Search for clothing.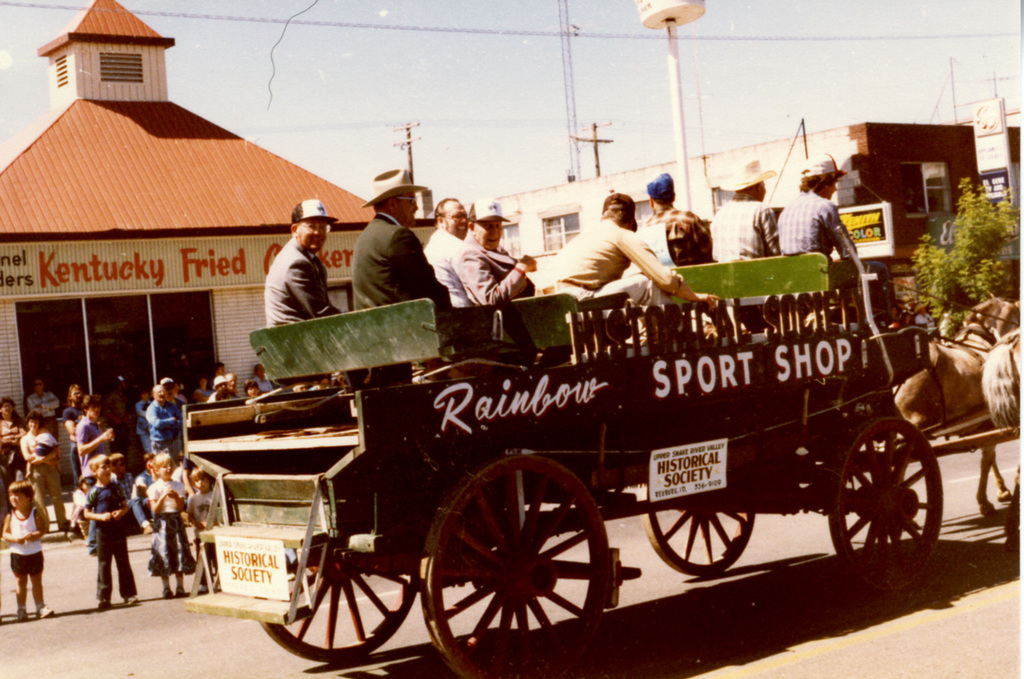
Found at (22,433,69,529).
